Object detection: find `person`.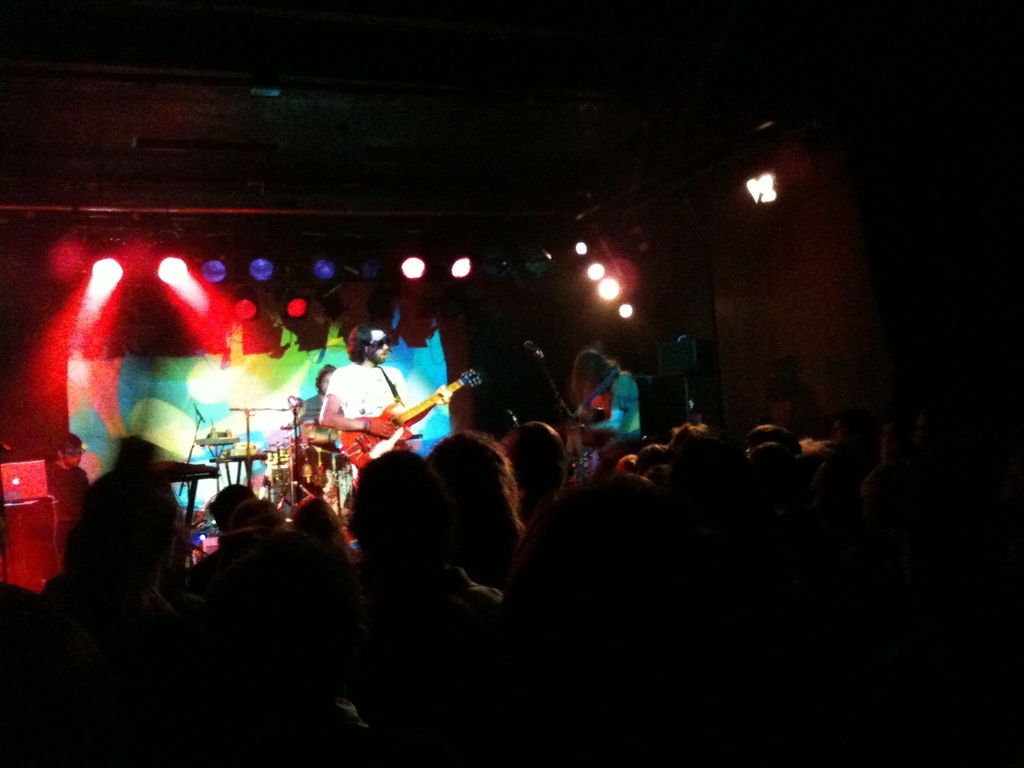
[left=573, top=347, right=648, bottom=476].
